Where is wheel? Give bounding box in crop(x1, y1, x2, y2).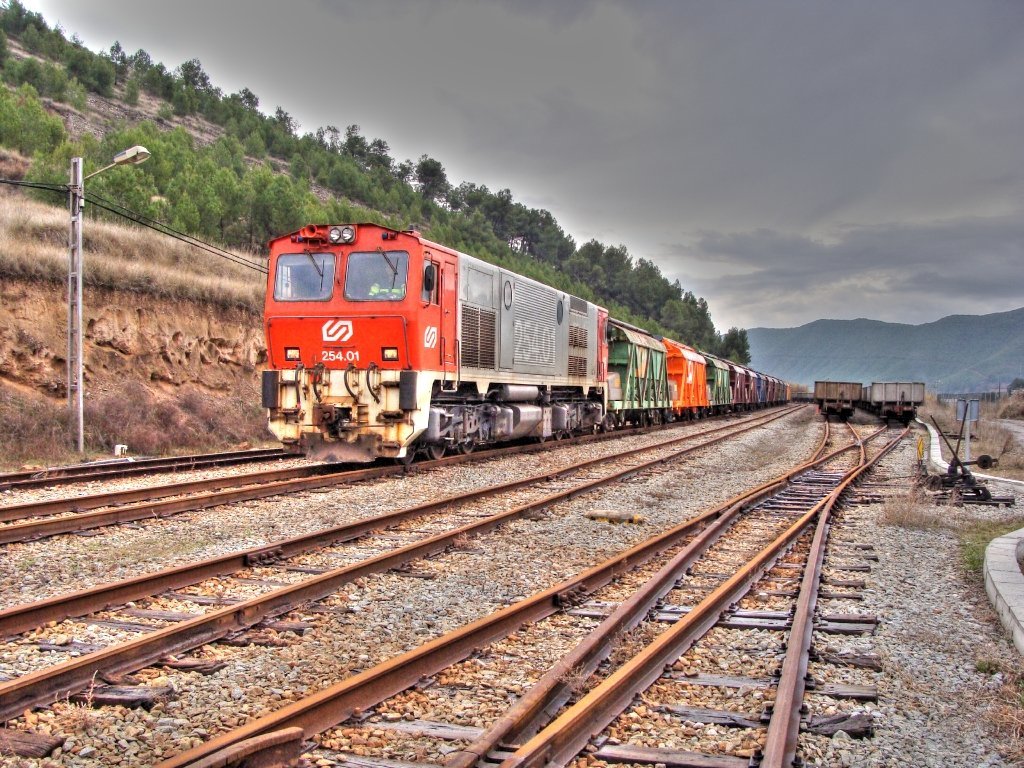
crop(399, 443, 420, 465).
